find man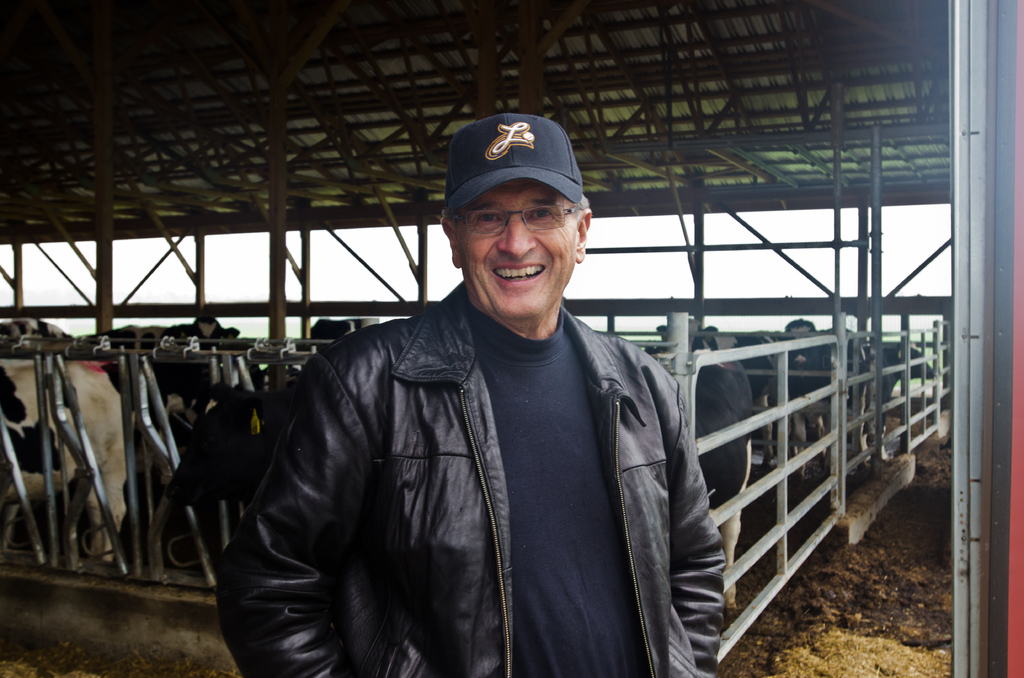
<box>200,121,753,677</box>
